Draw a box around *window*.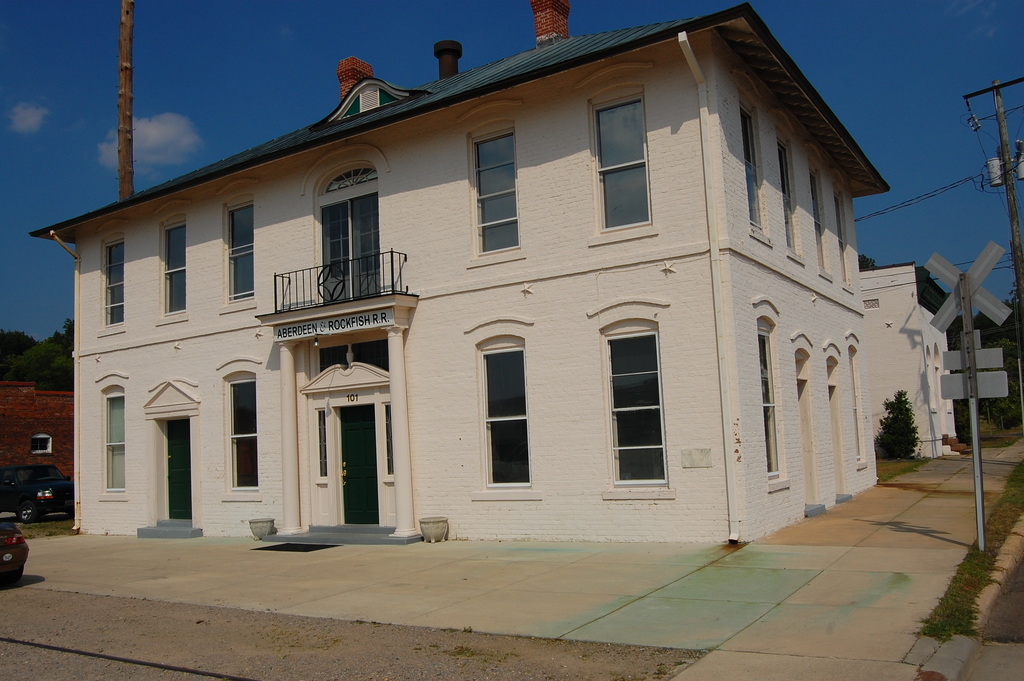
<region>97, 238, 124, 330</region>.
